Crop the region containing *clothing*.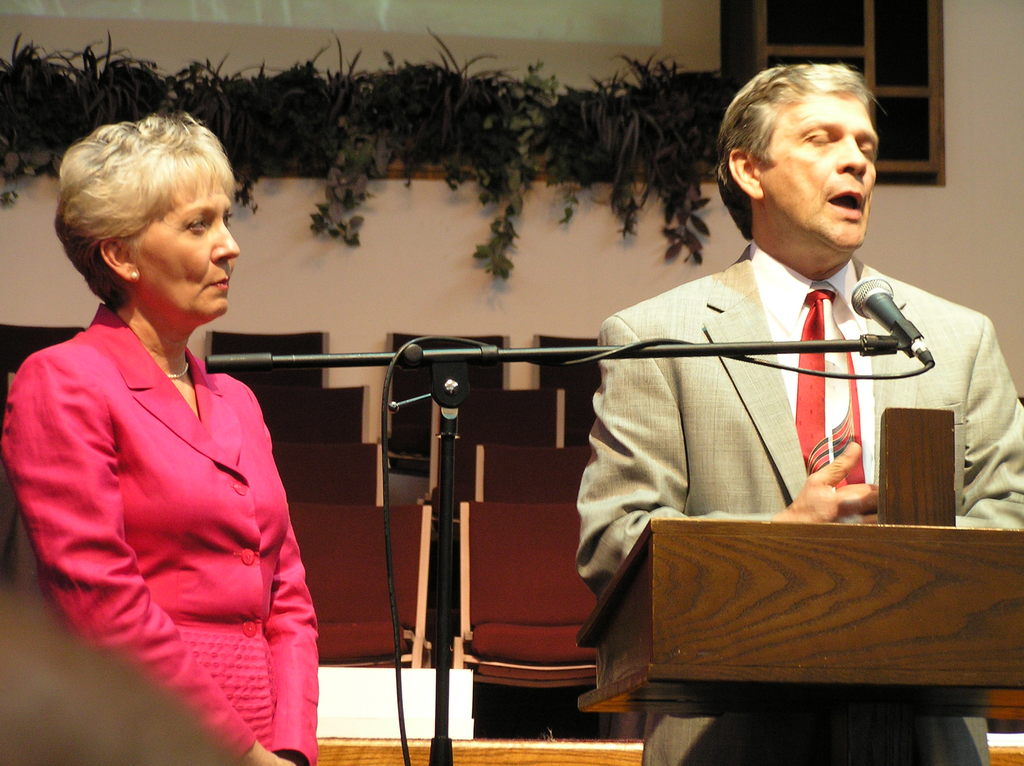
Crop region: pyautogui.locateOnScreen(574, 232, 1023, 765).
